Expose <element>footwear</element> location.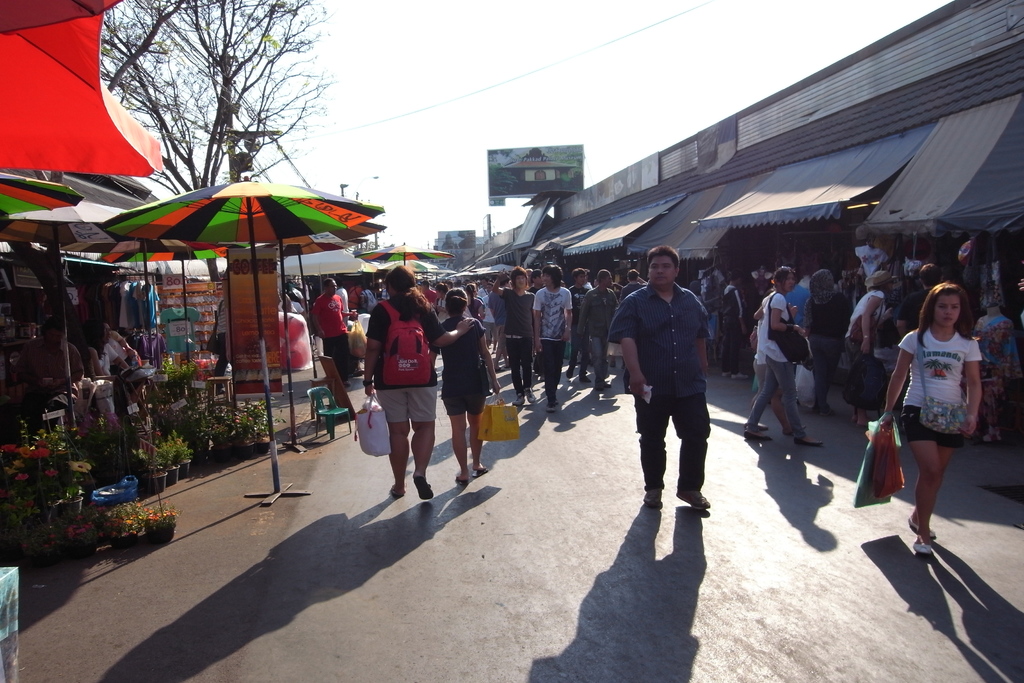
Exposed at 525:388:537:404.
